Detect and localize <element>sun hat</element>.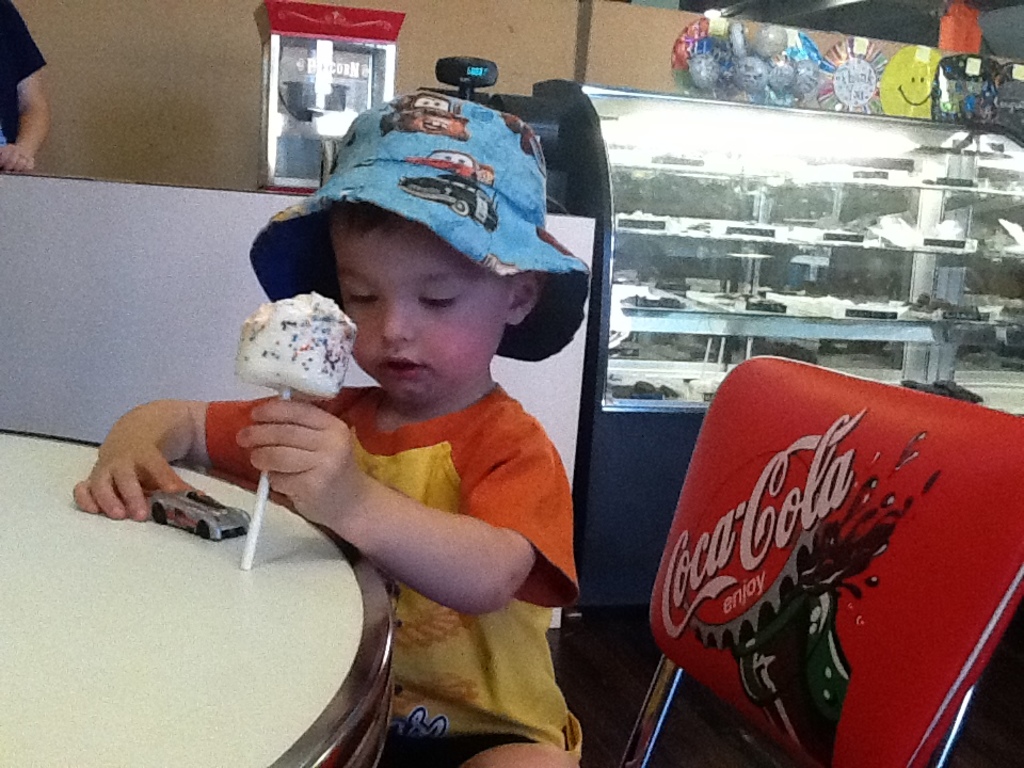
Localized at [250, 89, 596, 363].
